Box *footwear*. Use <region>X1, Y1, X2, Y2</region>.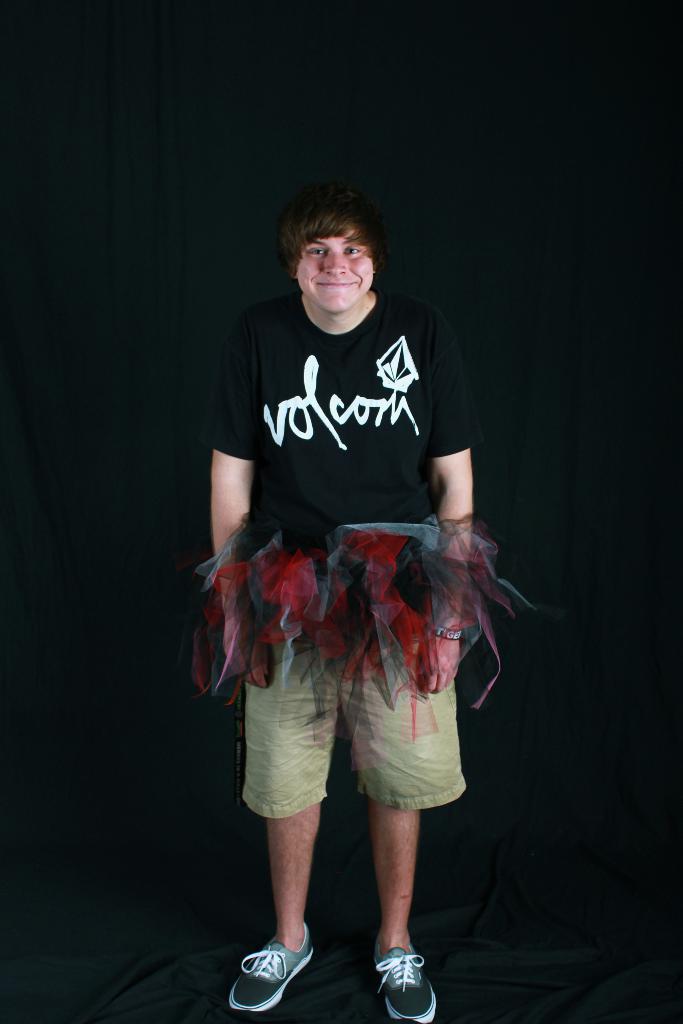
<region>365, 944, 439, 1016</region>.
